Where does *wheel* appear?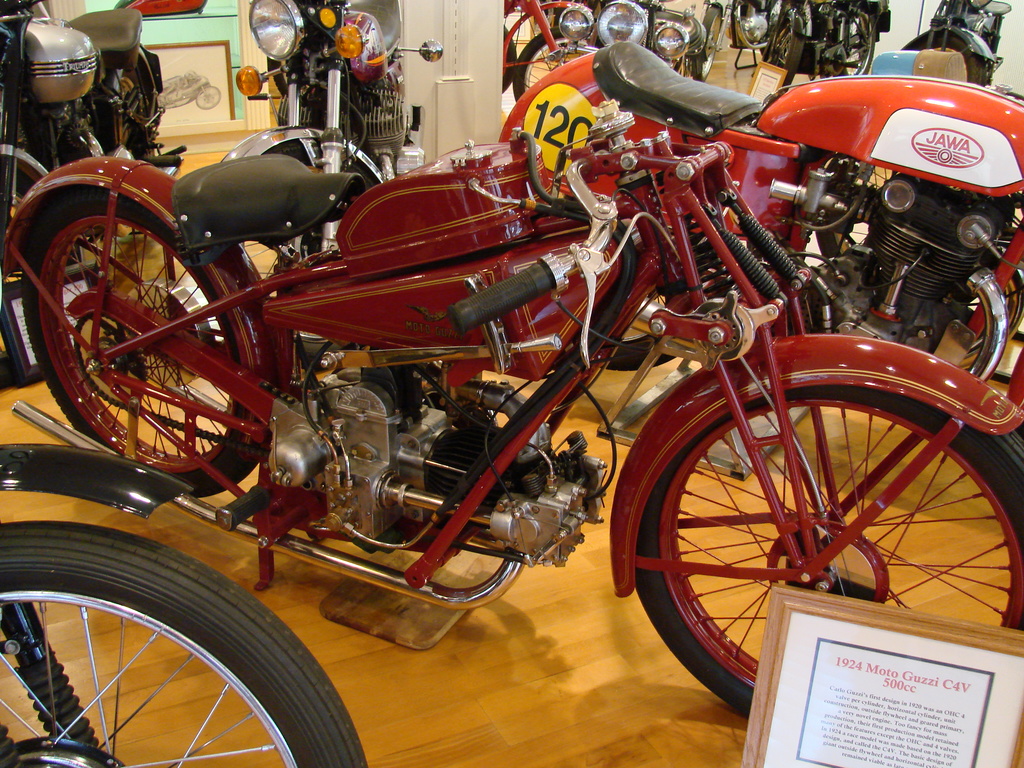
Appears at [x1=650, y1=355, x2=998, y2=710].
